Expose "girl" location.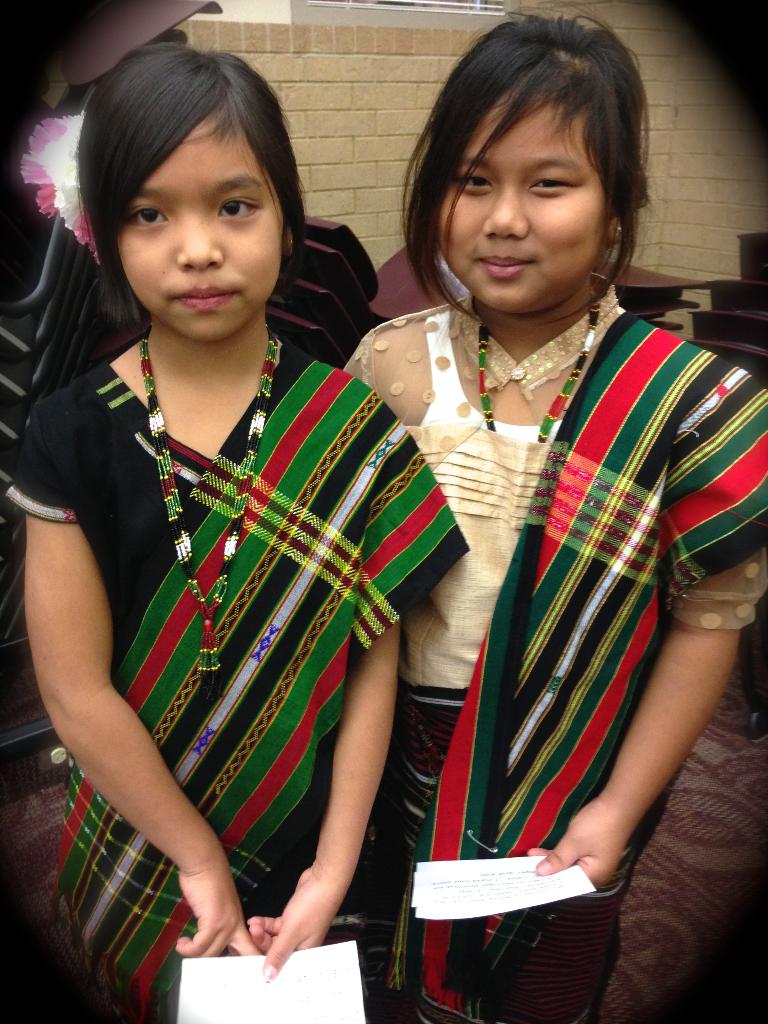
Exposed at box=[345, 0, 767, 1023].
